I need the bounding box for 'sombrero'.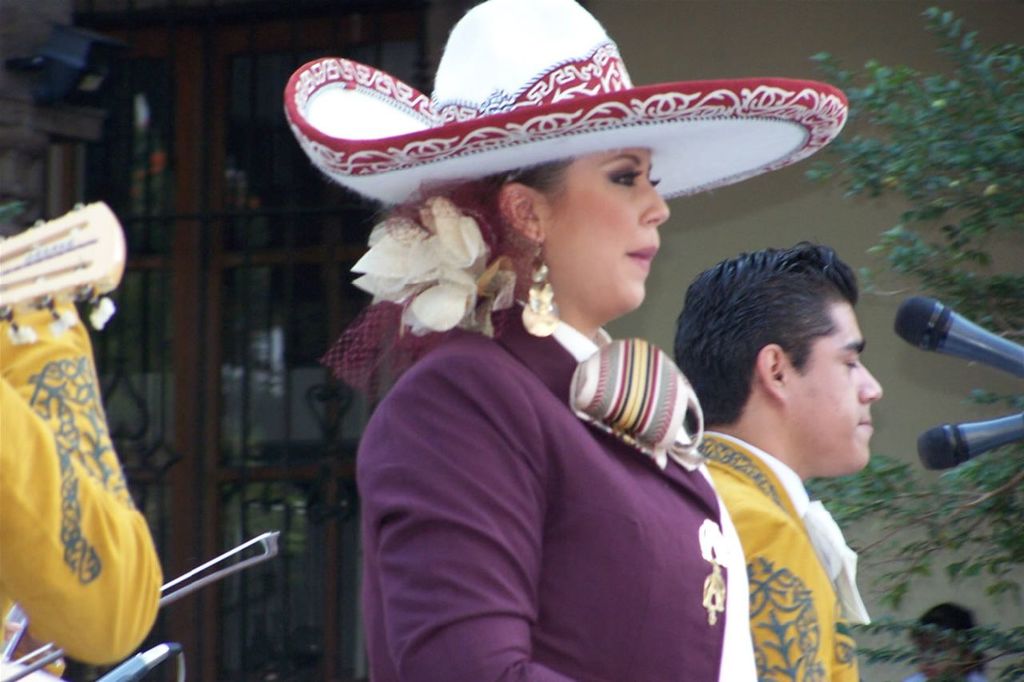
Here it is: 241 18 825 315.
